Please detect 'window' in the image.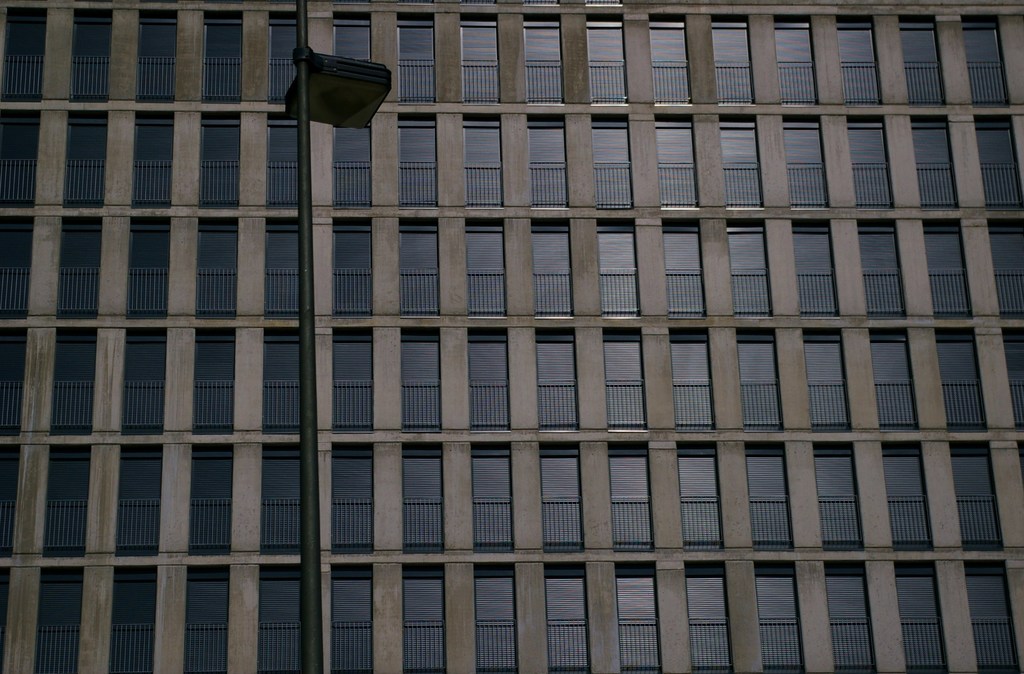
<bbox>336, 447, 374, 553</bbox>.
